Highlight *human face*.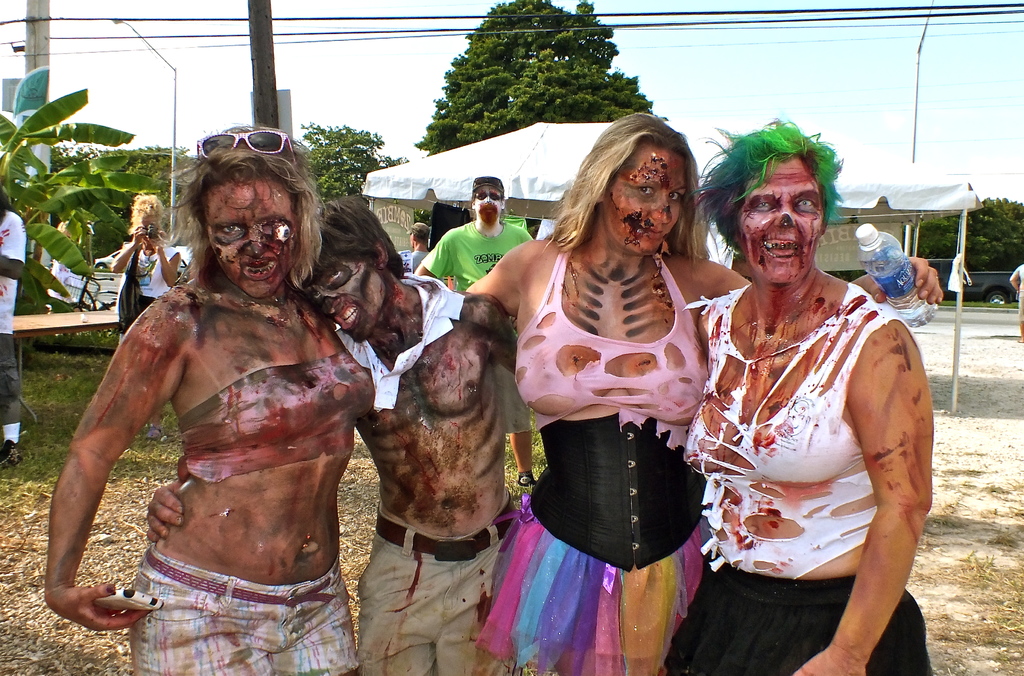
Highlighted region: crop(597, 142, 678, 255).
